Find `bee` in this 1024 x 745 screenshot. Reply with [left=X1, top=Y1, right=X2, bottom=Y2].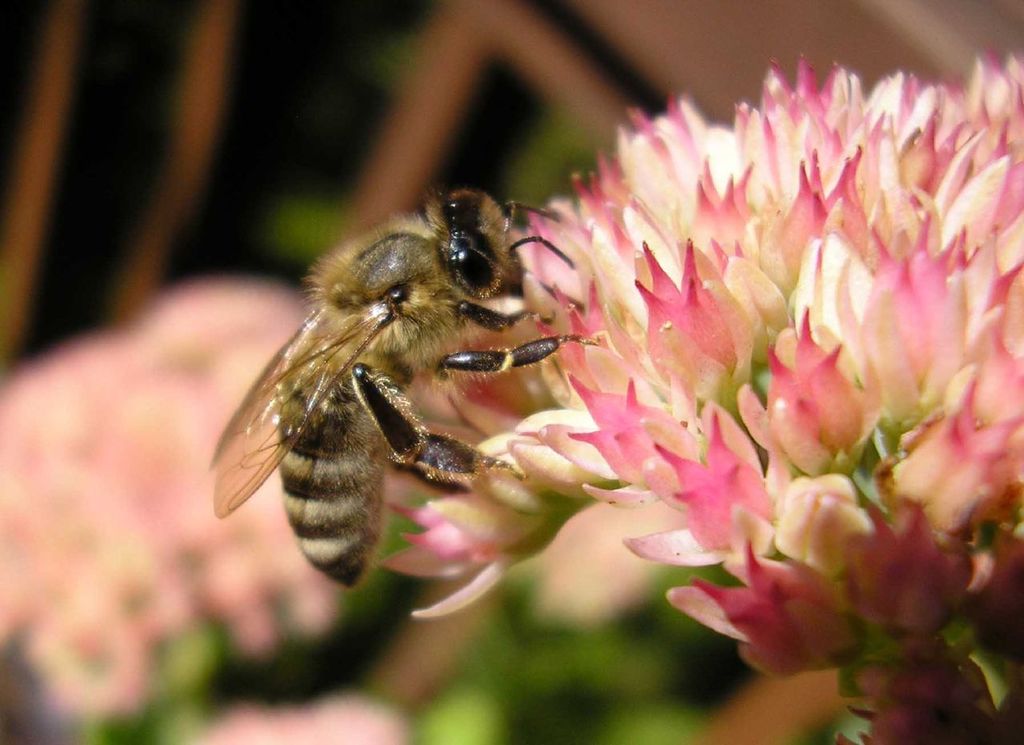
[left=209, top=170, right=566, bottom=610].
